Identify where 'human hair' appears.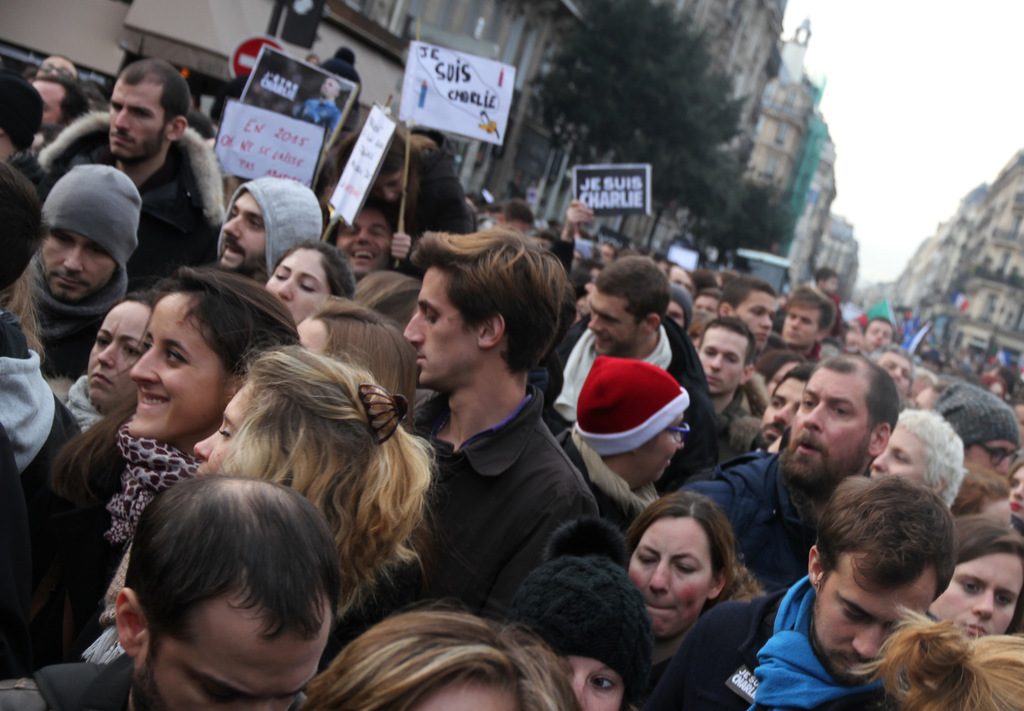
Appears at bbox=[897, 409, 964, 507].
